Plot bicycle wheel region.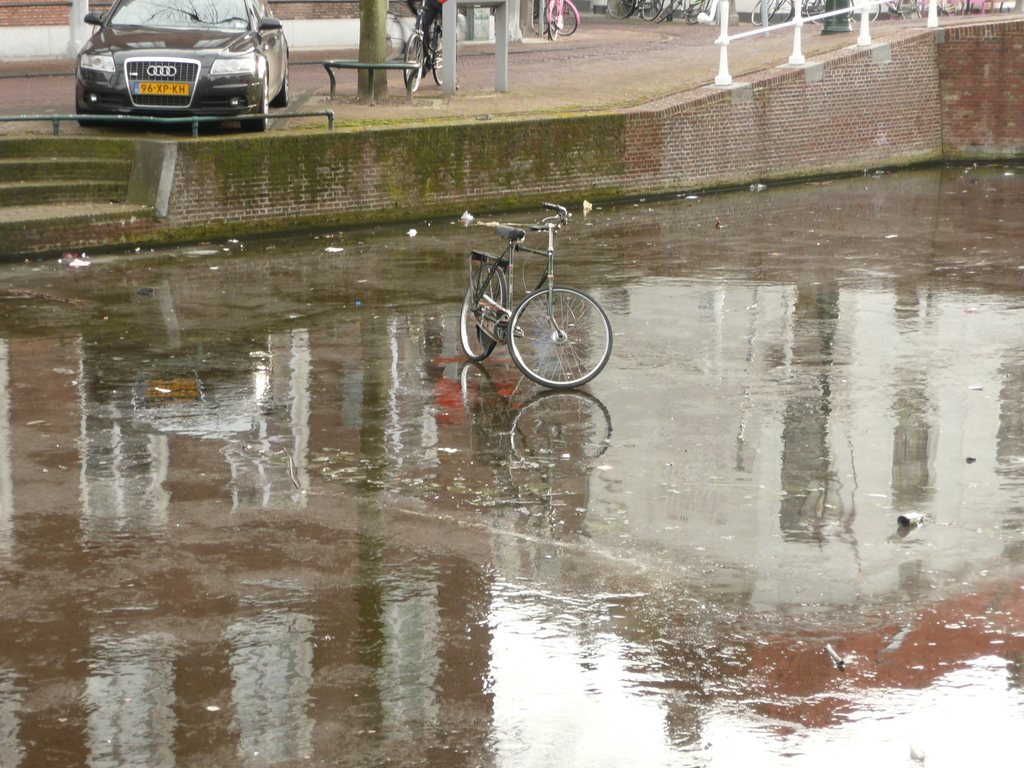
Plotted at Rect(684, 0, 716, 29).
